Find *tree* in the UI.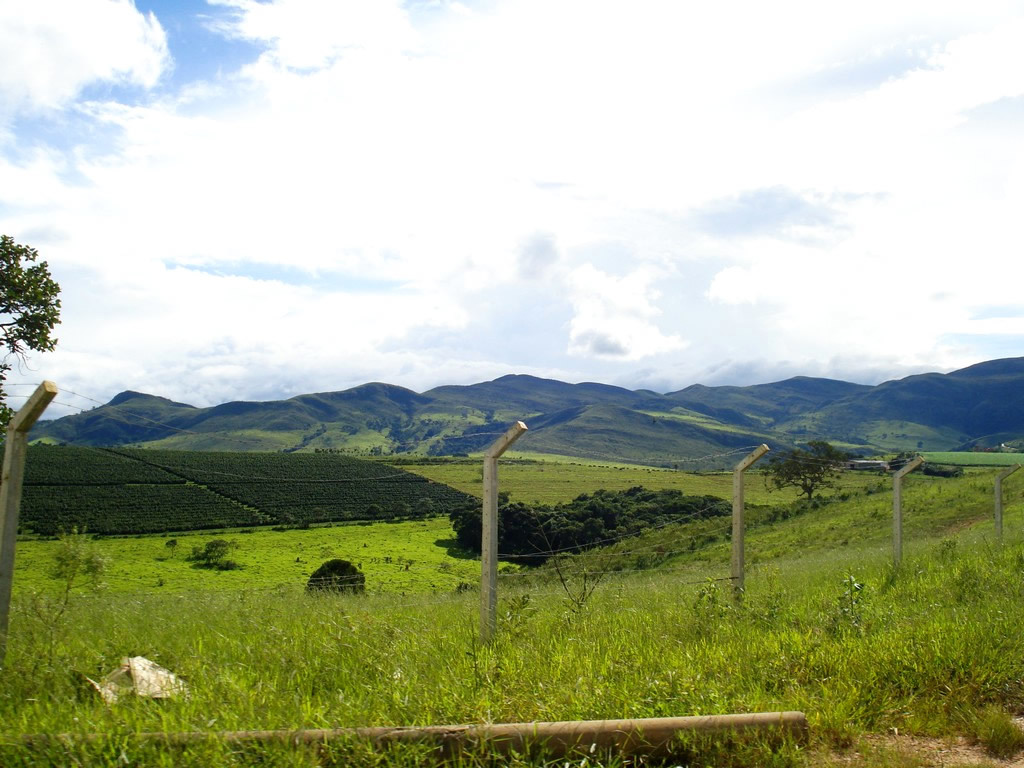
UI element at {"left": 310, "top": 505, "right": 322, "bottom": 527}.
